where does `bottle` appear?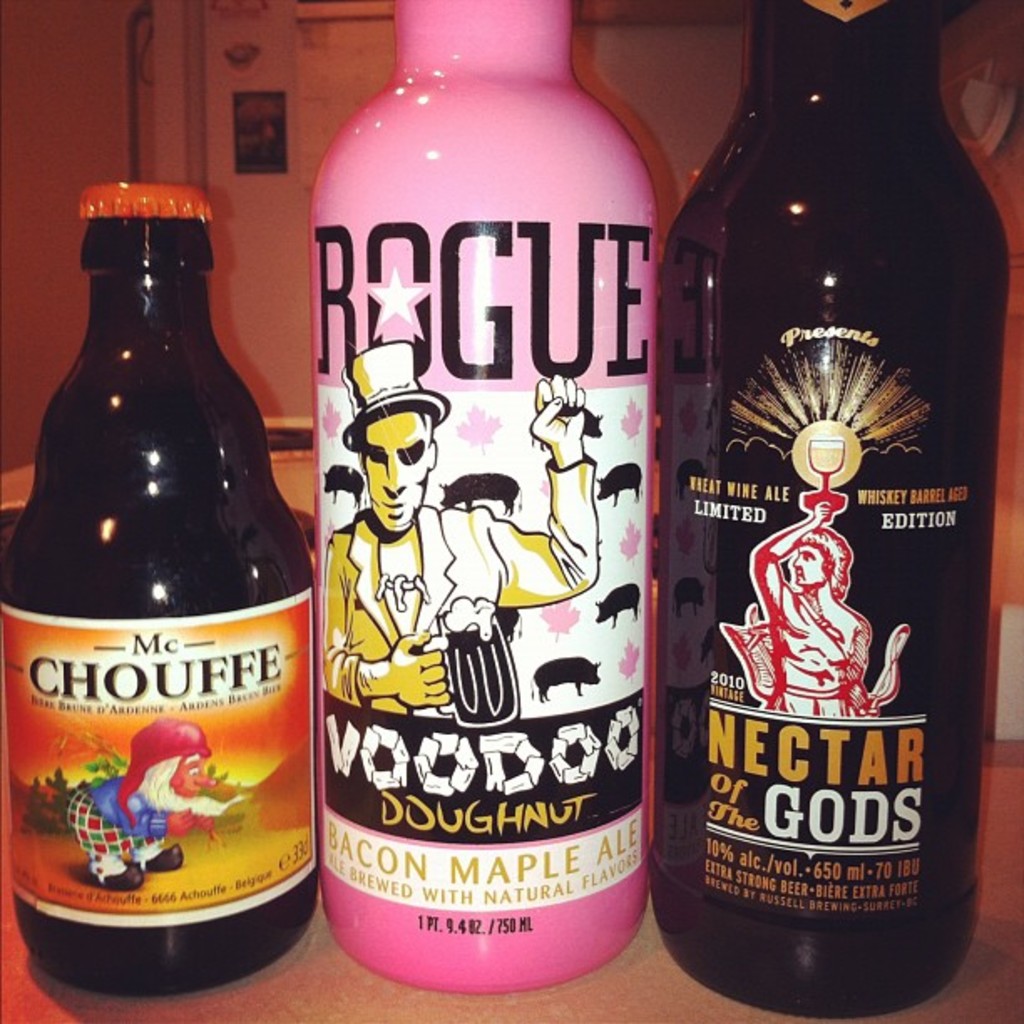
Appears at bbox=[318, 0, 668, 994].
